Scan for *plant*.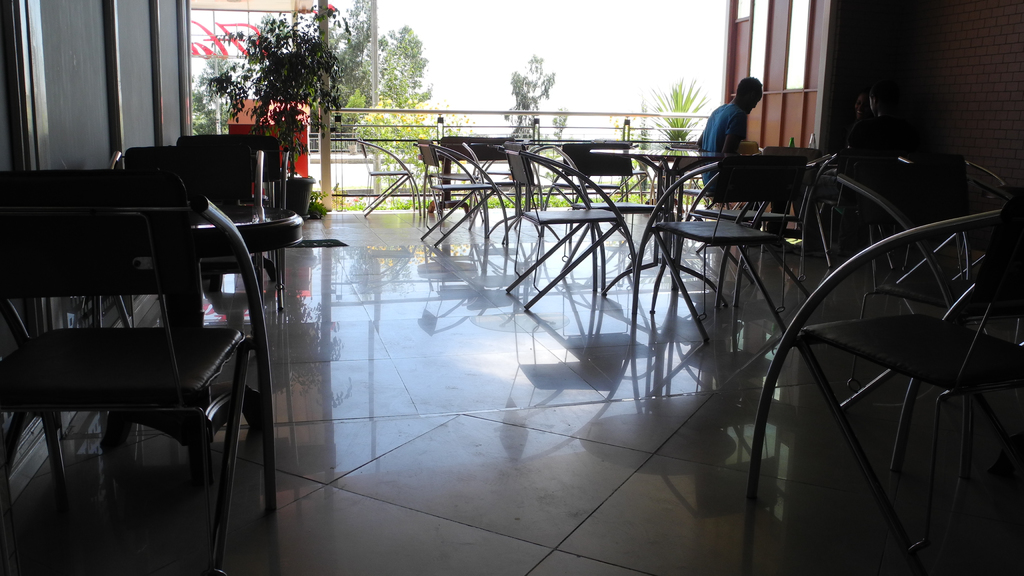
Scan result: 348, 90, 475, 207.
